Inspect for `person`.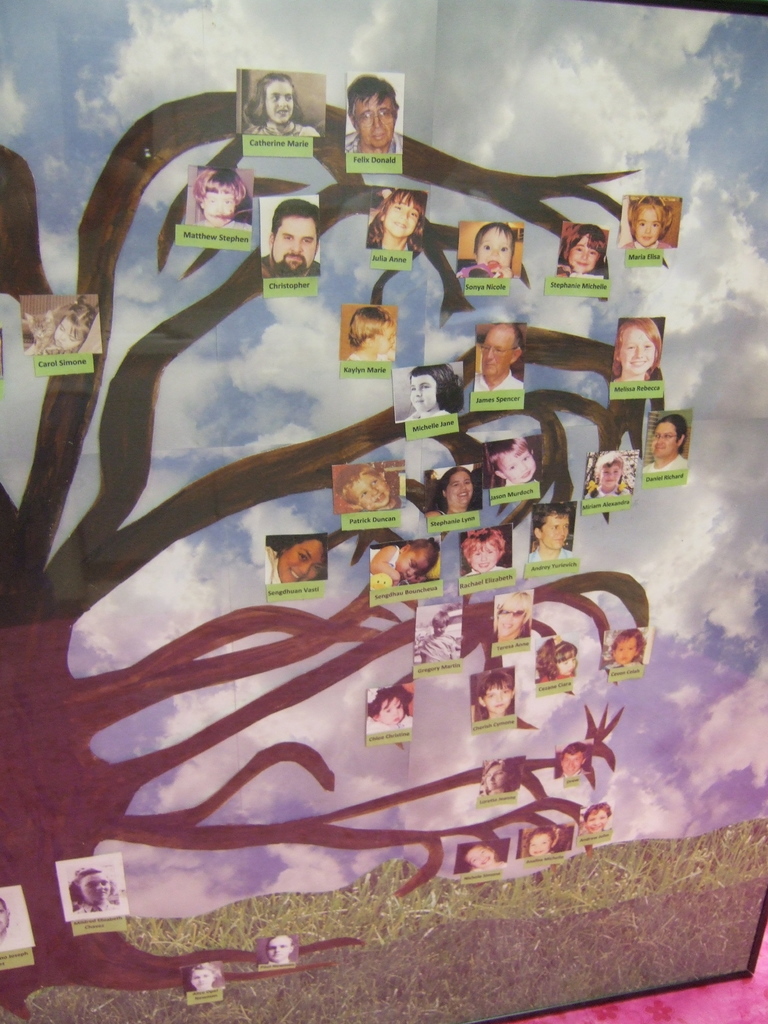
Inspection: (187,963,220,992).
